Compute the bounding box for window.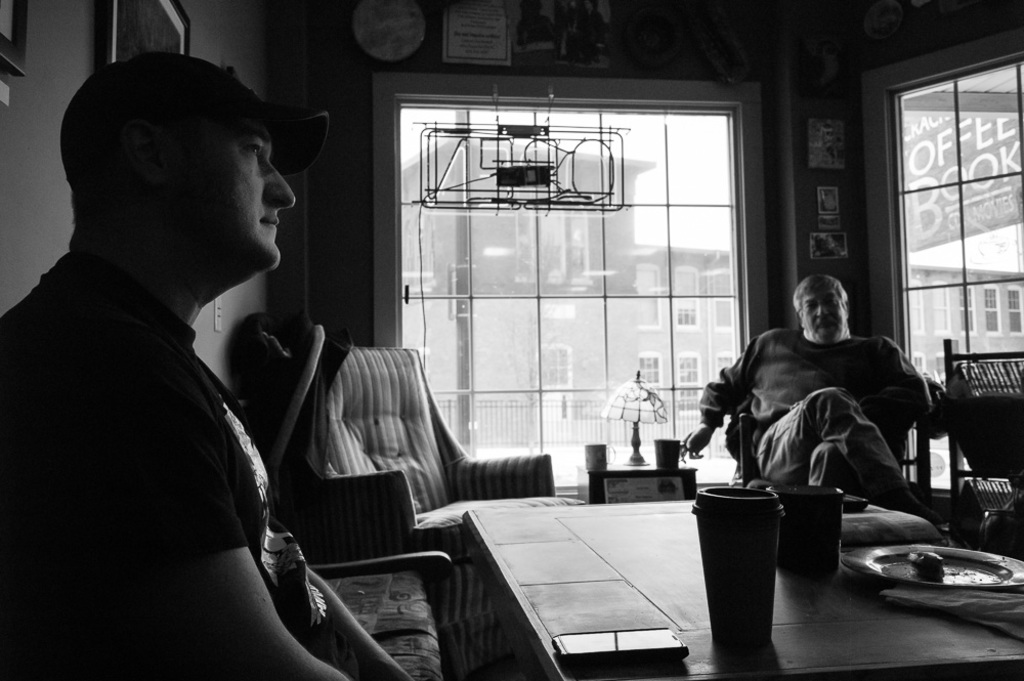
(715,349,737,385).
